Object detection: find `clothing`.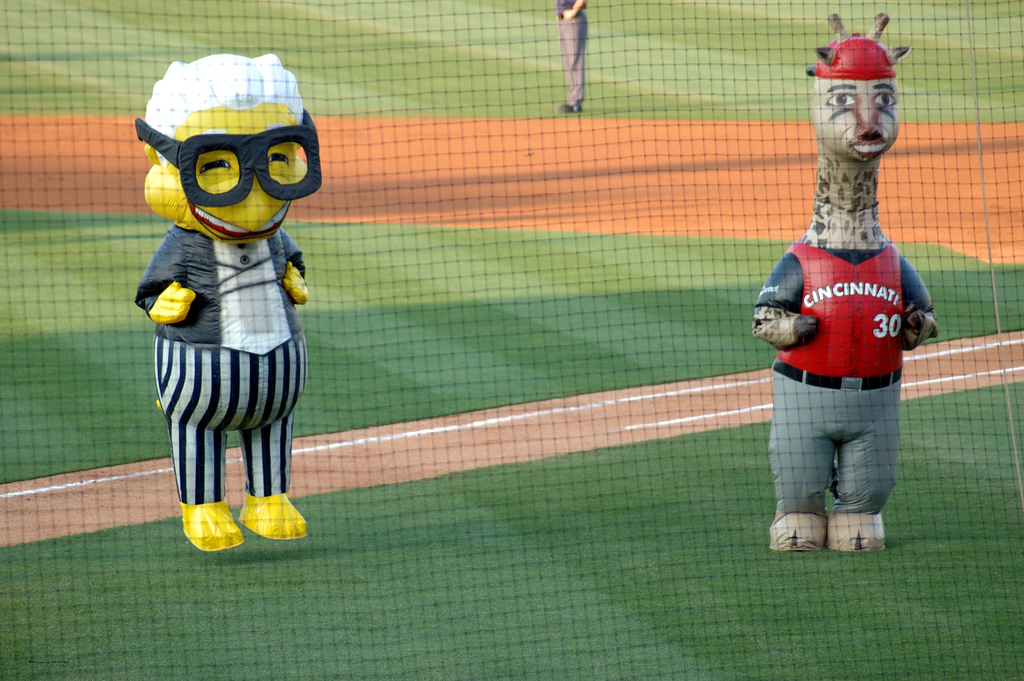
[left=762, top=355, right=906, bottom=510].
